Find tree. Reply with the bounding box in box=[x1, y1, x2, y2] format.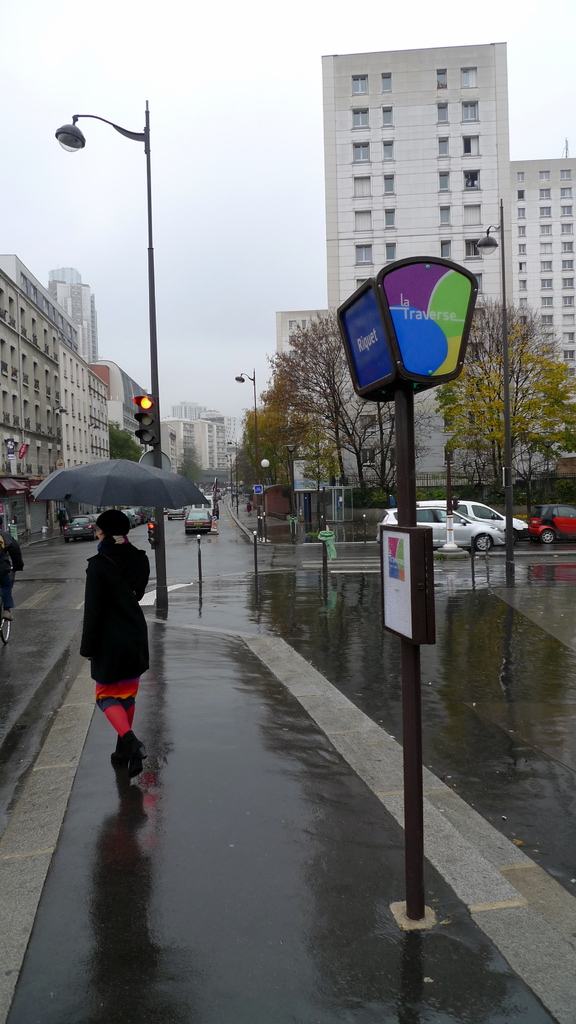
box=[433, 293, 575, 521].
